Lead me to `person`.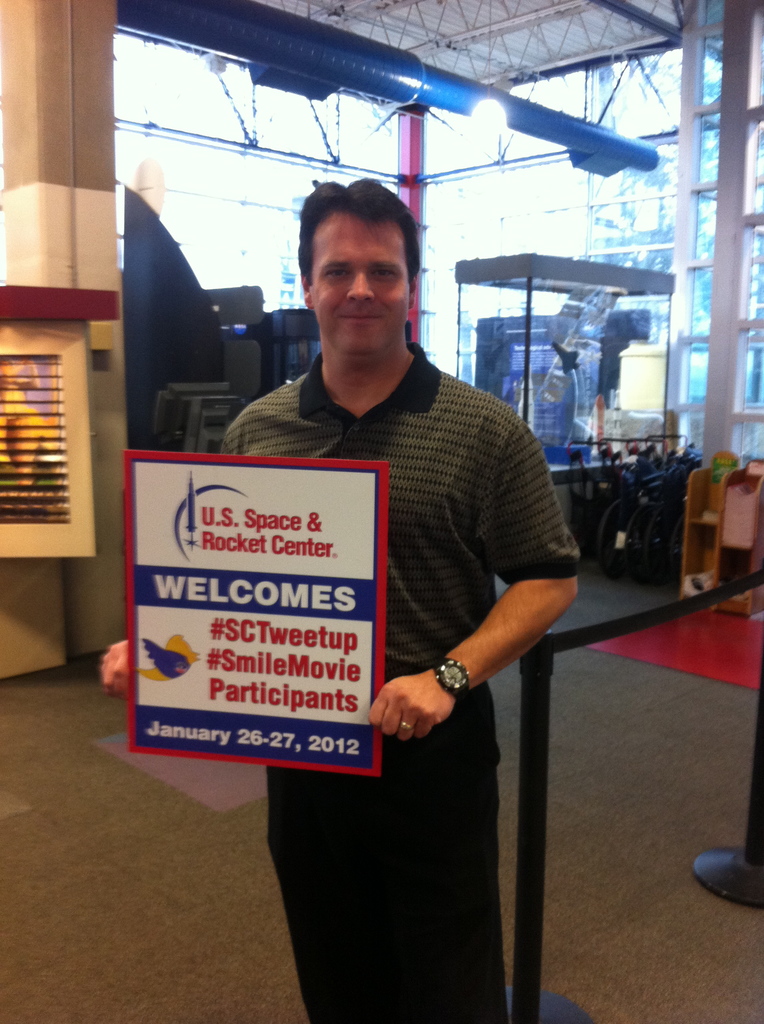
Lead to Rect(97, 179, 584, 1020).
